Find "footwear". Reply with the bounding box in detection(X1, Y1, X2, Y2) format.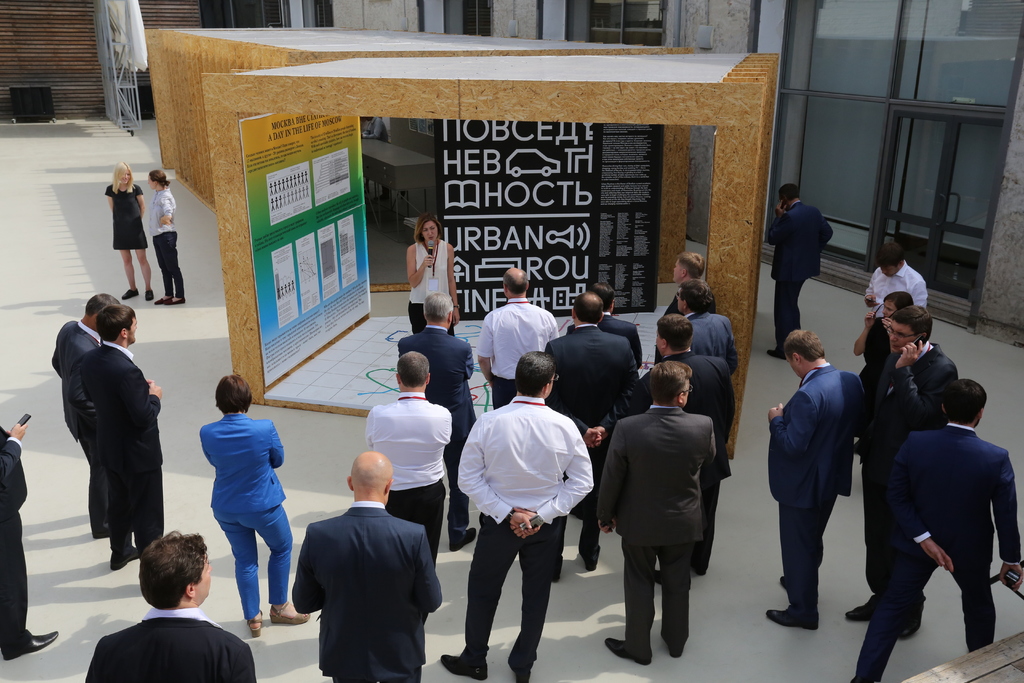
detection(843, 597, 877, 622).
